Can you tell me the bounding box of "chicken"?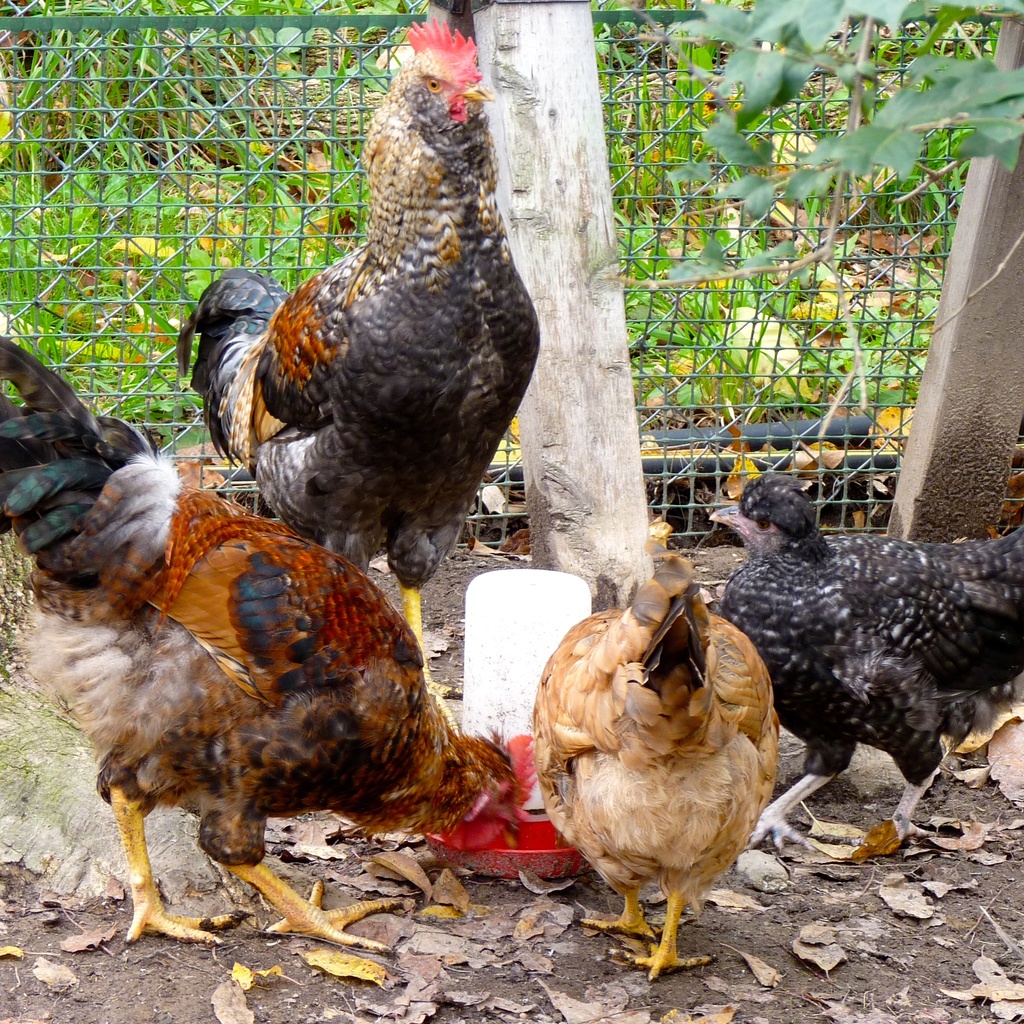
[left=529, top=548, right=776, bottom=975].
